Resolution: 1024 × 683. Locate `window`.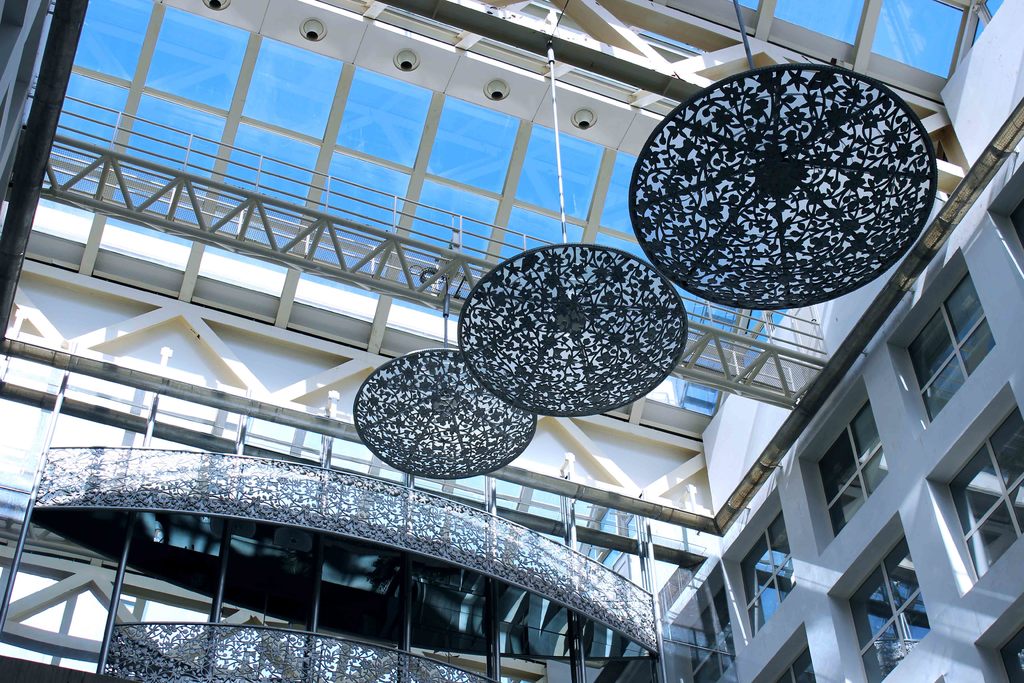
[x1=908, y1=272, x2=990, y2=424].
